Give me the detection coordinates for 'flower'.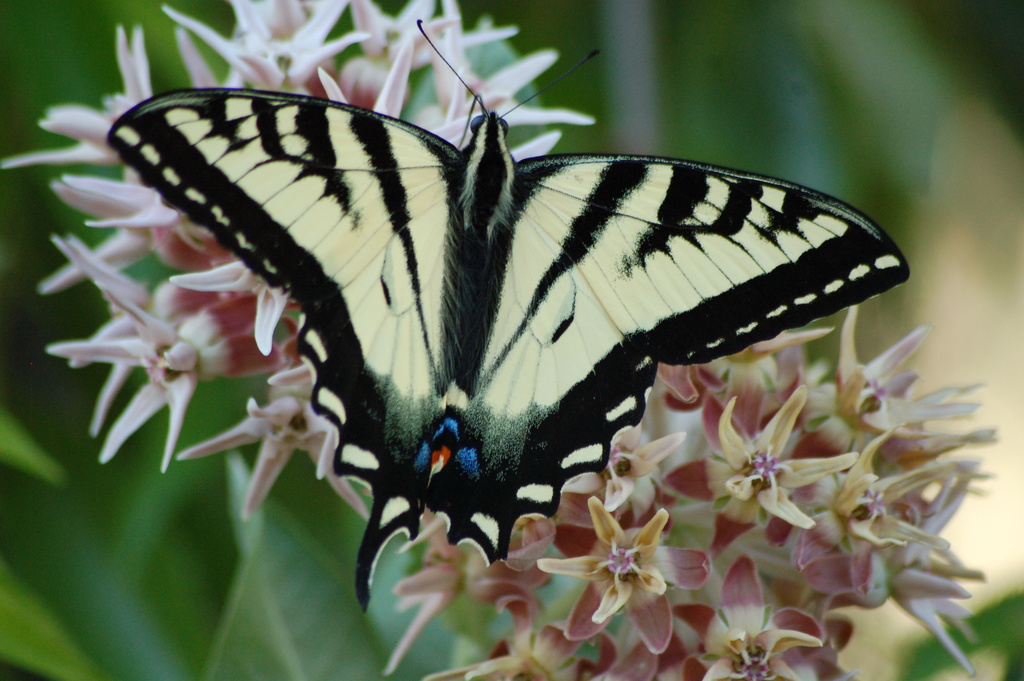
bbox=[548, 505, 712, 643].
